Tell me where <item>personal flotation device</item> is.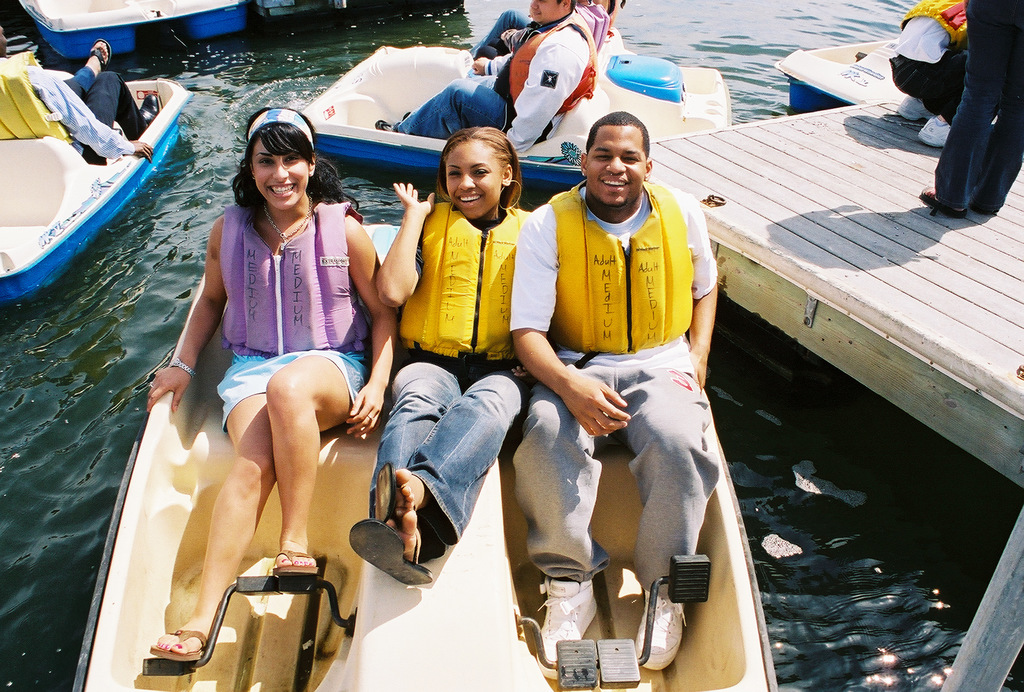
<item>personal flotation device</item> is at <region>549, 171, 697, 359</region>.
